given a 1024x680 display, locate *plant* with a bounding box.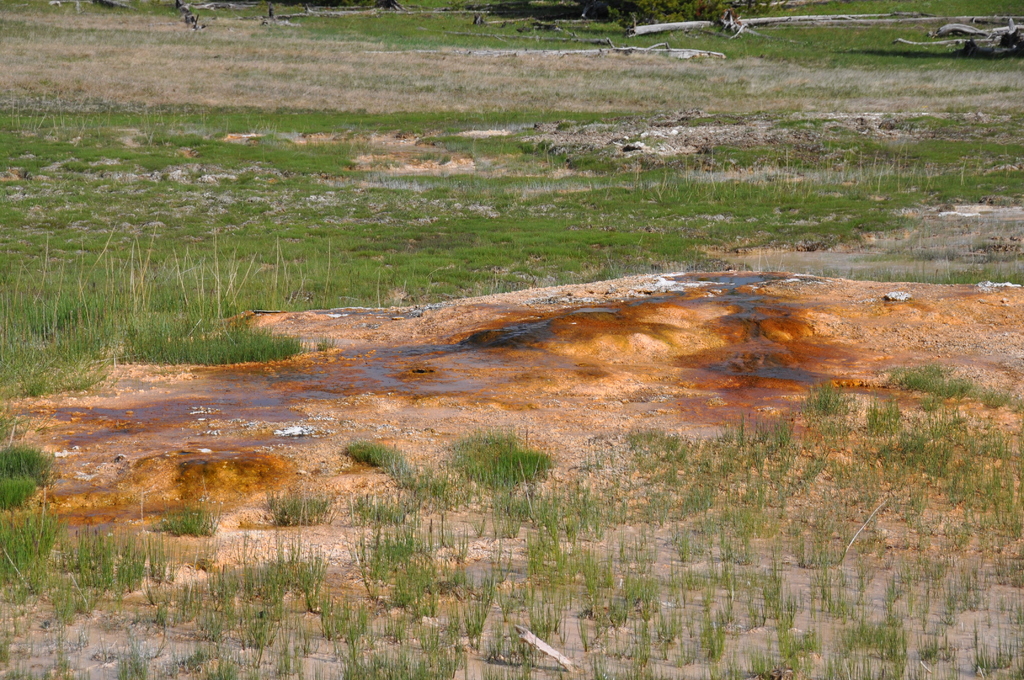
Located: l=433, t=430, r=524, b=483.
